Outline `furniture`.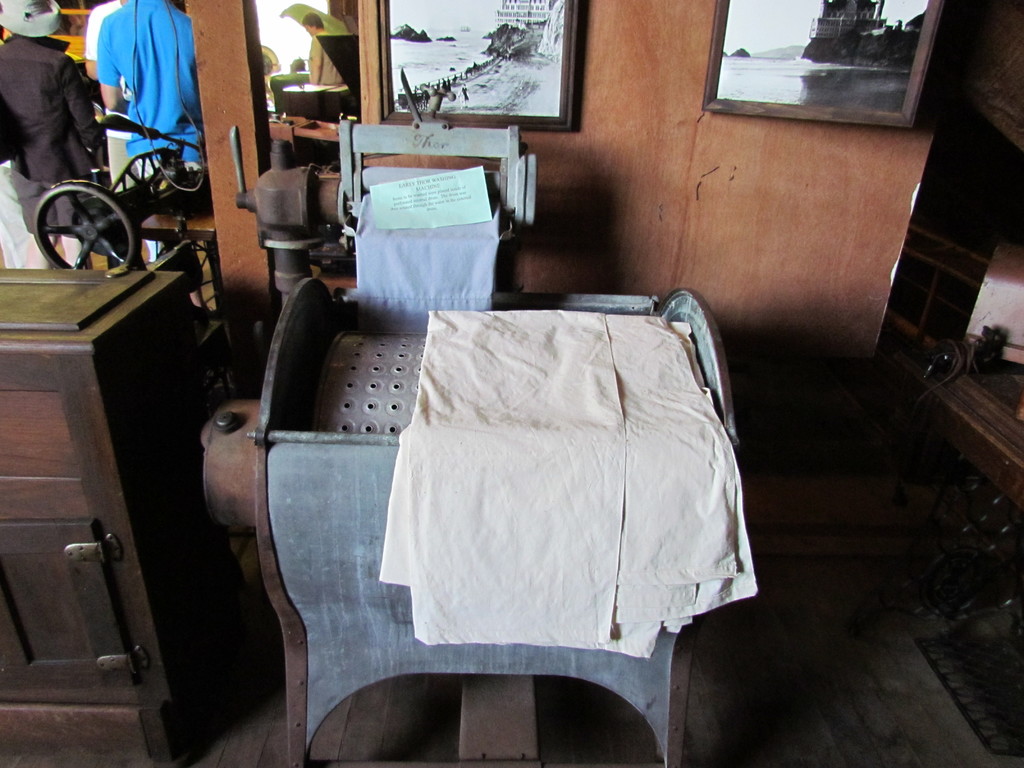
Outline: bbox=(0, 262, 260, 767).
